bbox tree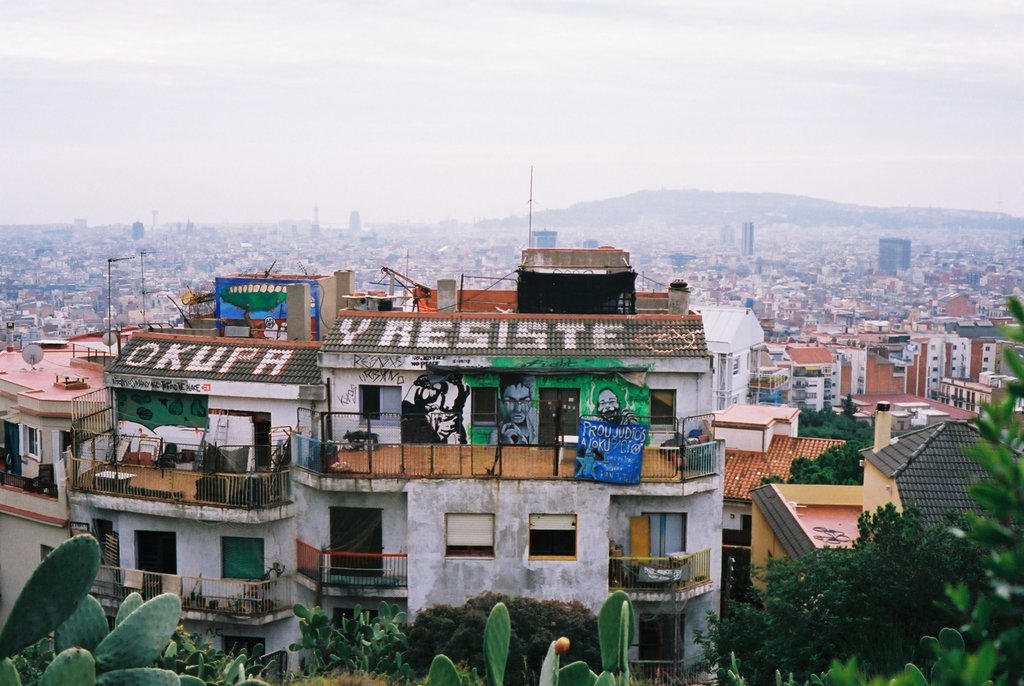
bbox=[400, 582, 623, 680]
